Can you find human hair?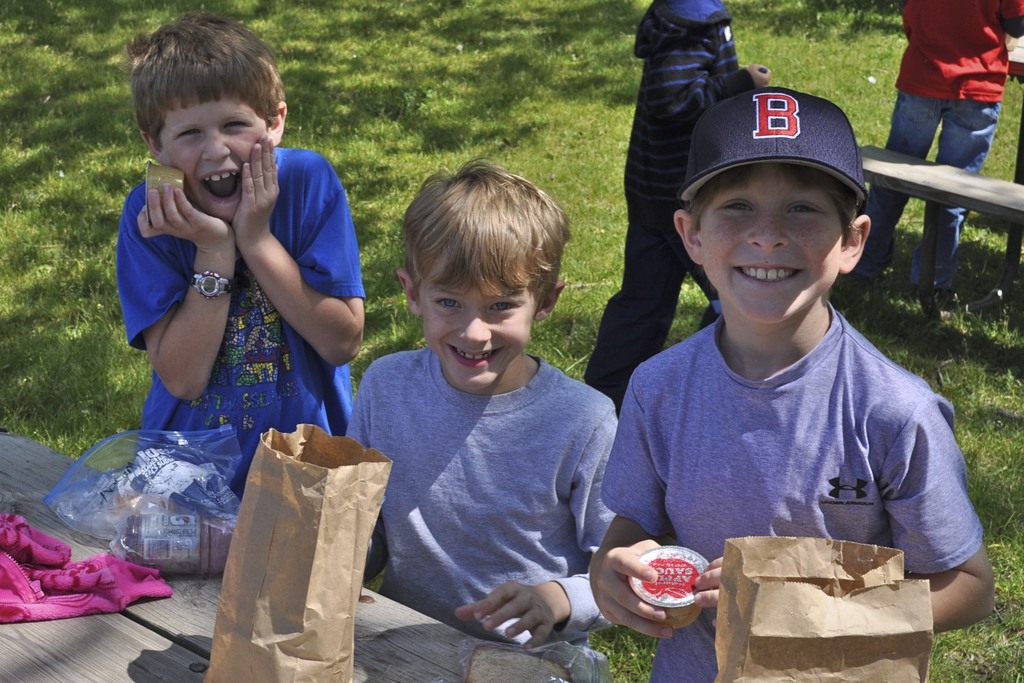
Yes, bounding box: BBox(686, 163, 870, 250).
